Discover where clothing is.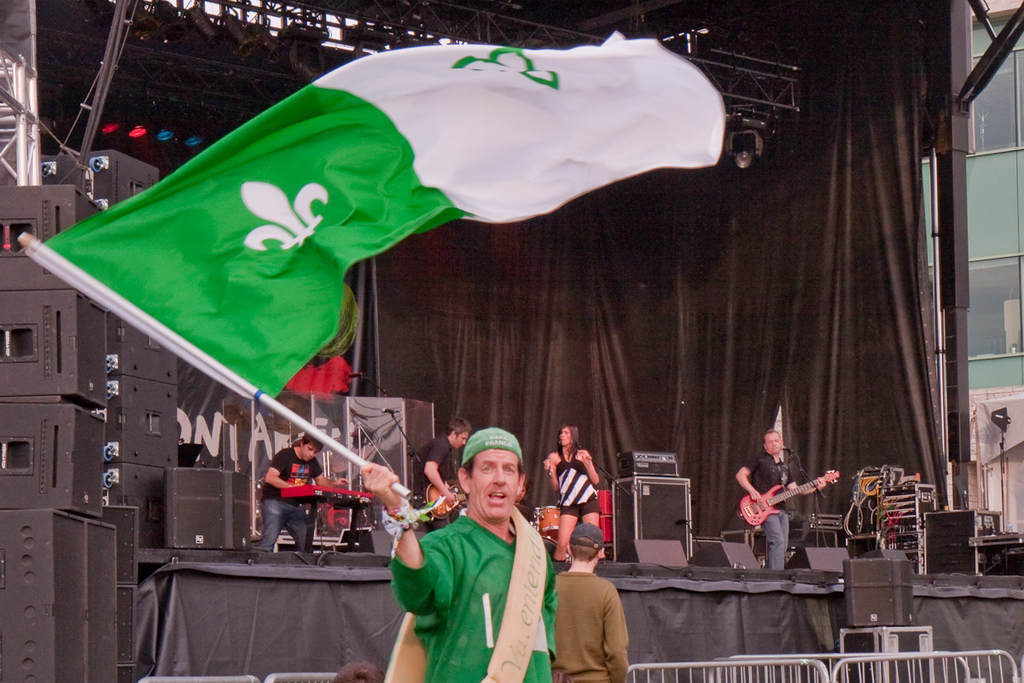
Discovered at {"left": 417, "top": 435, "right": 463, "bottom": 505}.
